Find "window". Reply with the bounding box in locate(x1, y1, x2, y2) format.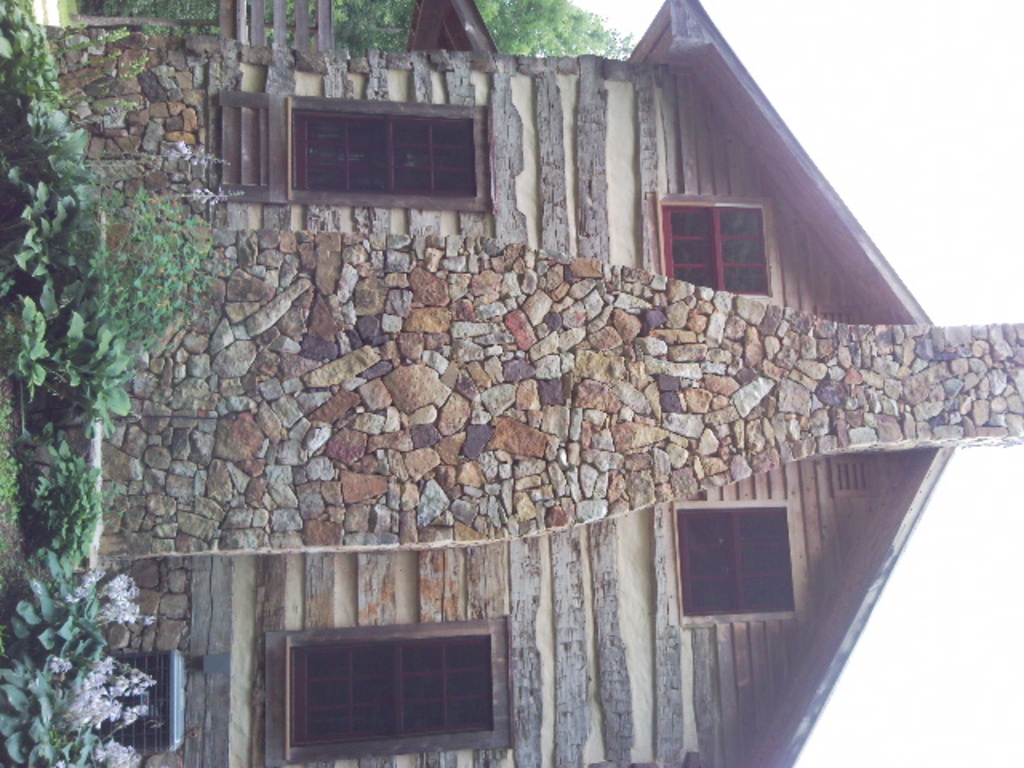
locate(286, 94, 494, 214).
